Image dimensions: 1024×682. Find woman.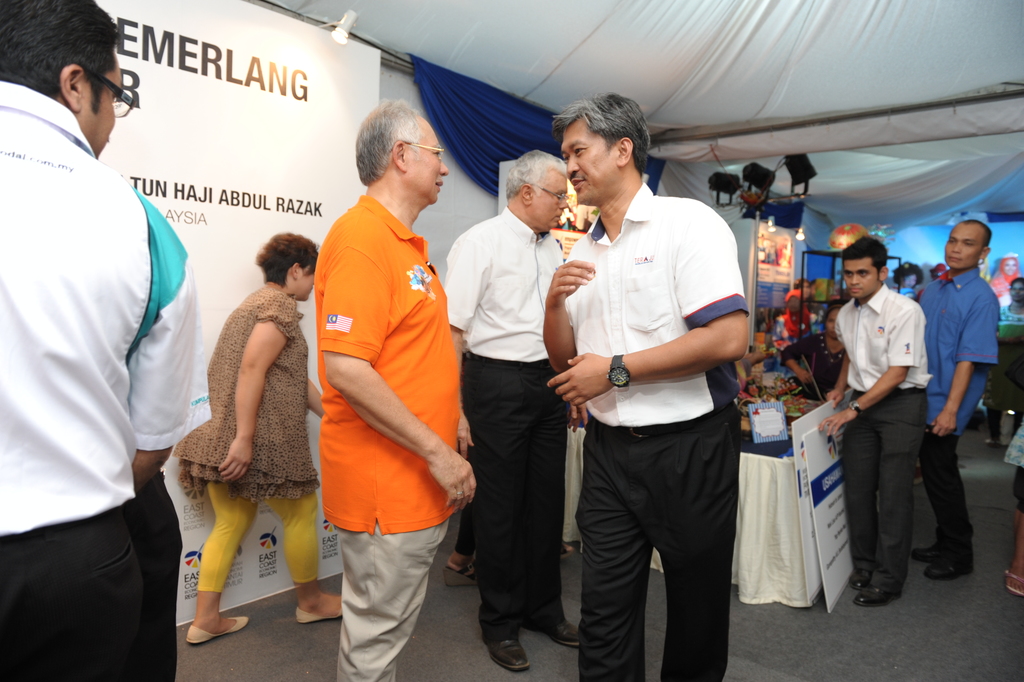
(x1=987, y1=275, x2=1023, y2=446).
